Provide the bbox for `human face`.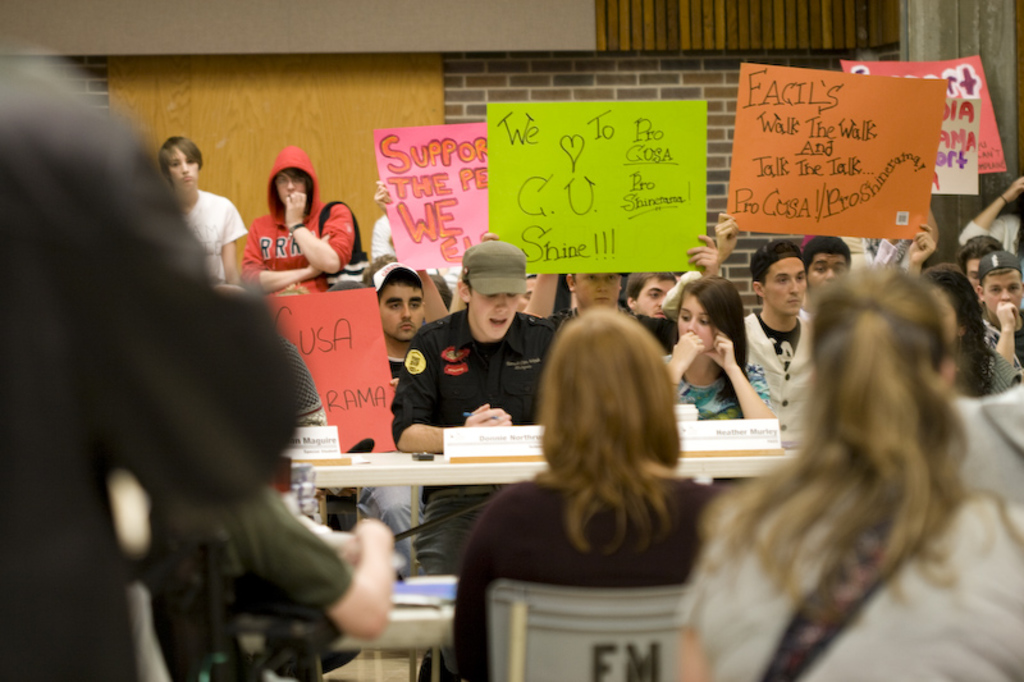
rect(763, 260, 804, 311).
